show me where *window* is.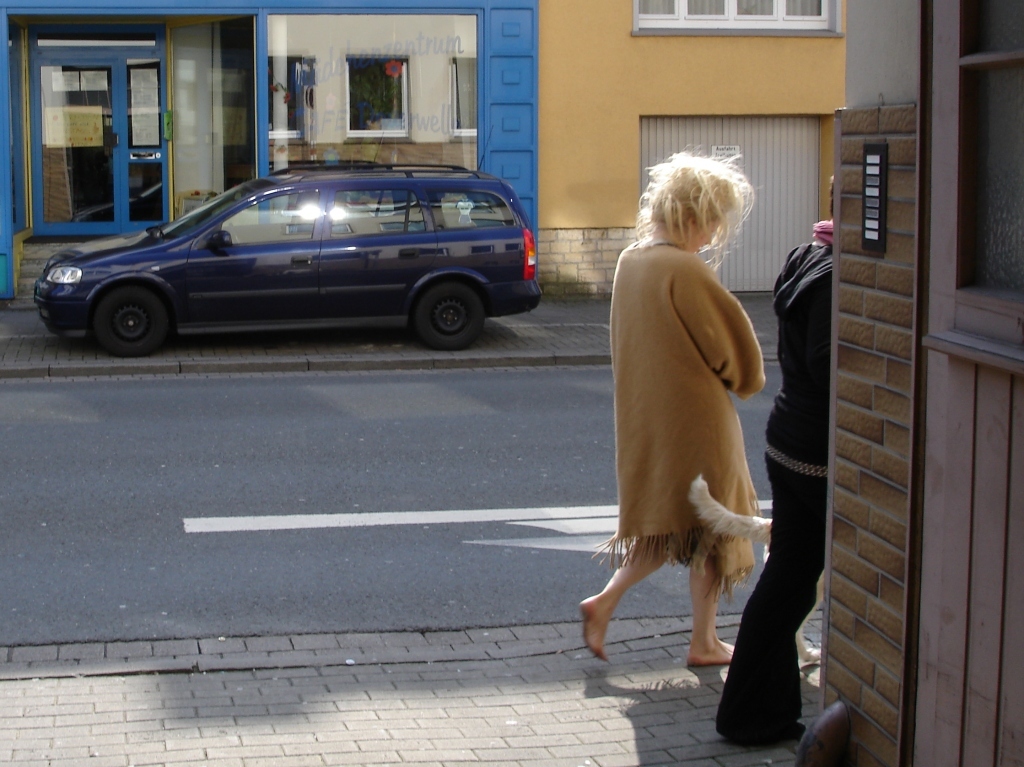
*window* is at [x1=347, y1=55, x2=409, y2=139].
